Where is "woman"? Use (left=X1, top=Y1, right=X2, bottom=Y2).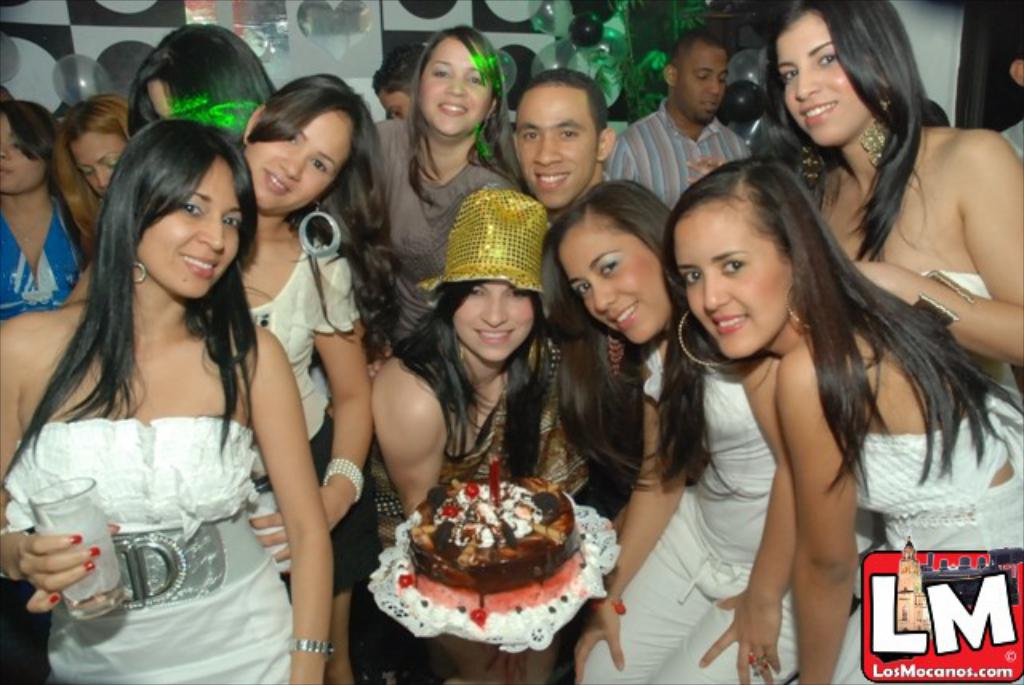
(left=539, top=179, right=797, bottom=683).
